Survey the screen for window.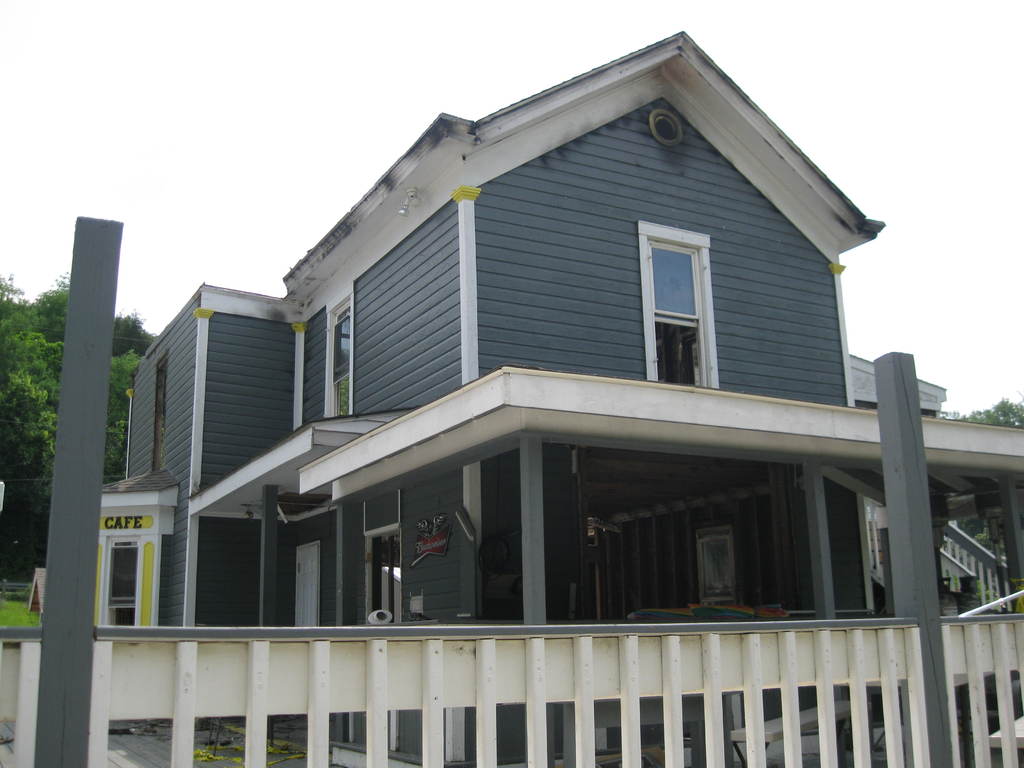
Survey found: locate(149, 355, 169, 475).
